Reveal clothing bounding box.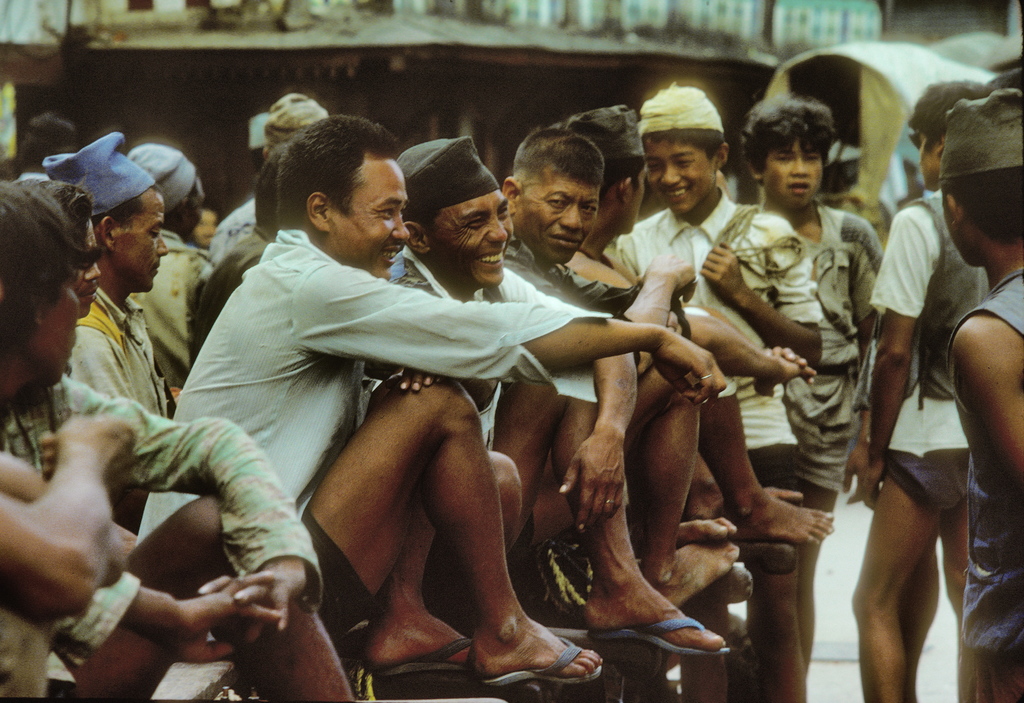
Revealed: x1=170, y1=180, x2=562, y2=615.
